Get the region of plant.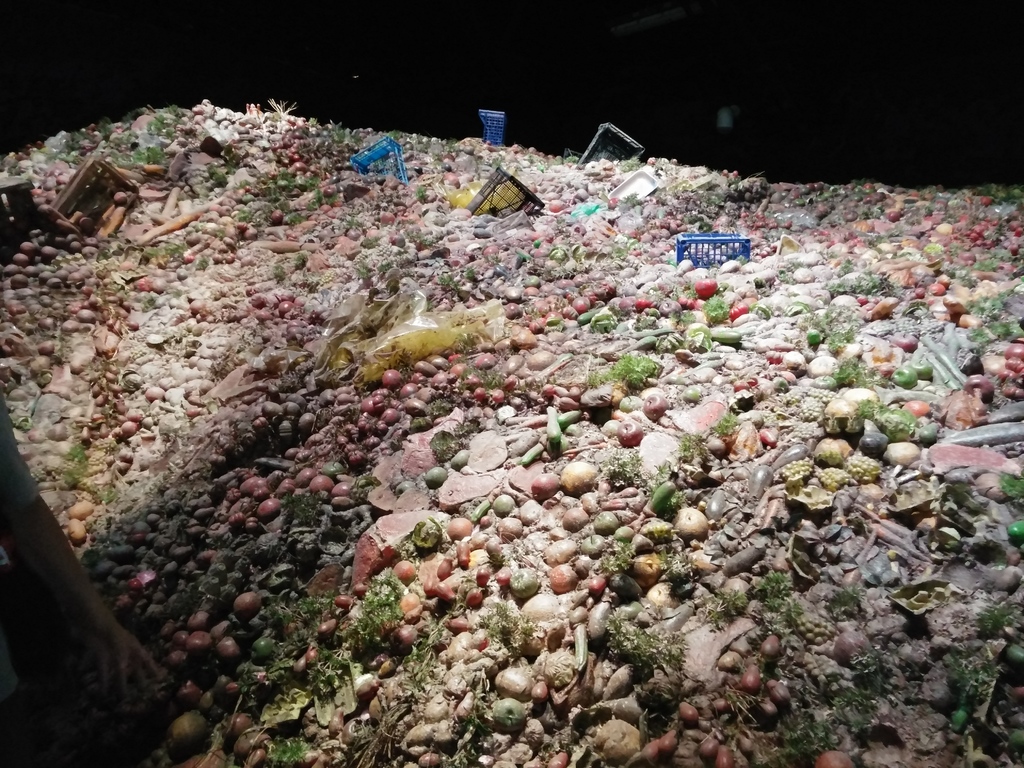
left=264, top=99, right=295, bottom=115.
